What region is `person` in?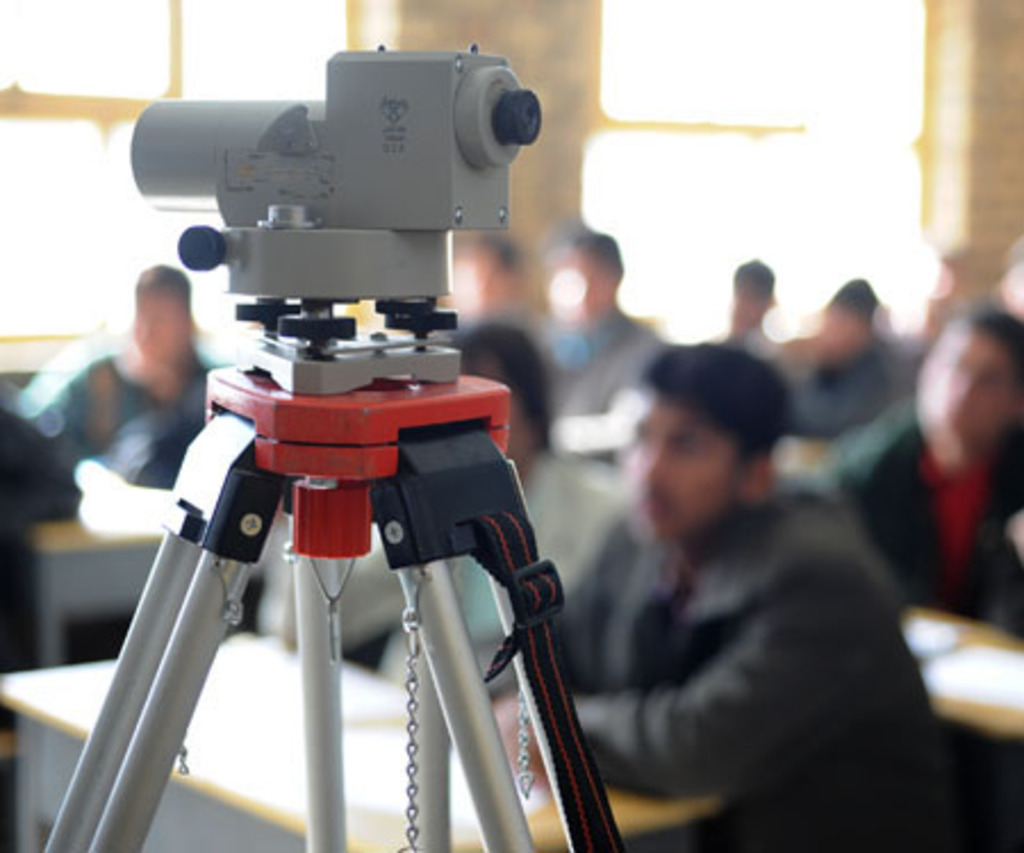
<region>717, 266, 781, 359</region>.
